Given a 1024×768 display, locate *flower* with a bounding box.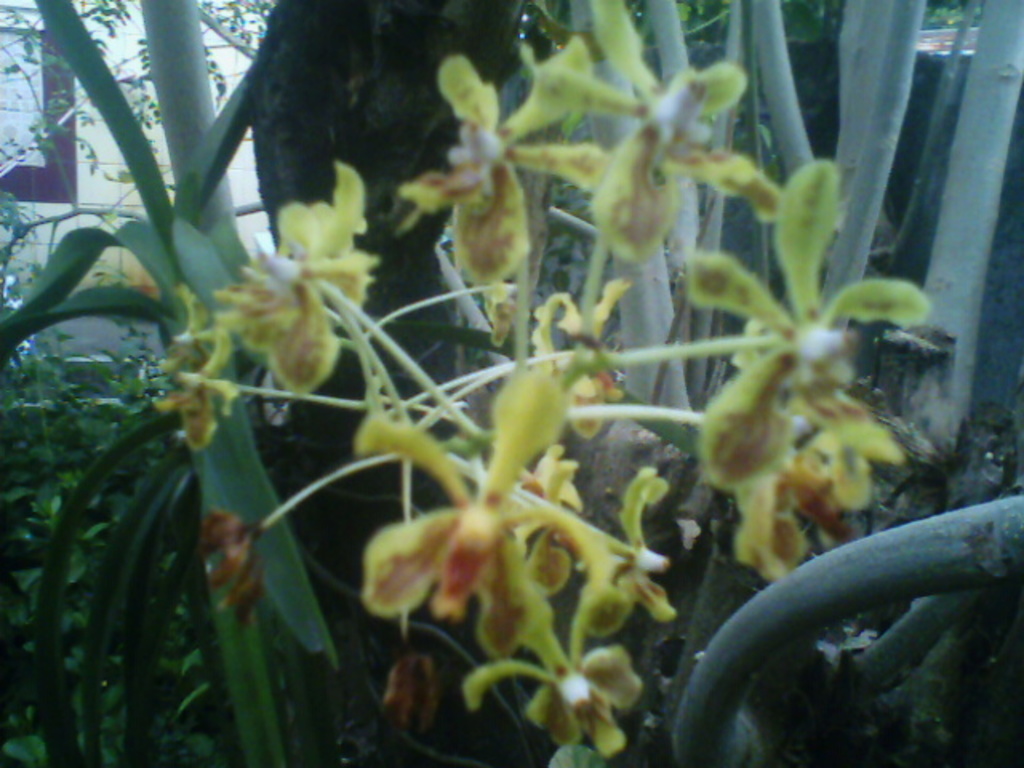
Located: 206, 506, 261, 597.
